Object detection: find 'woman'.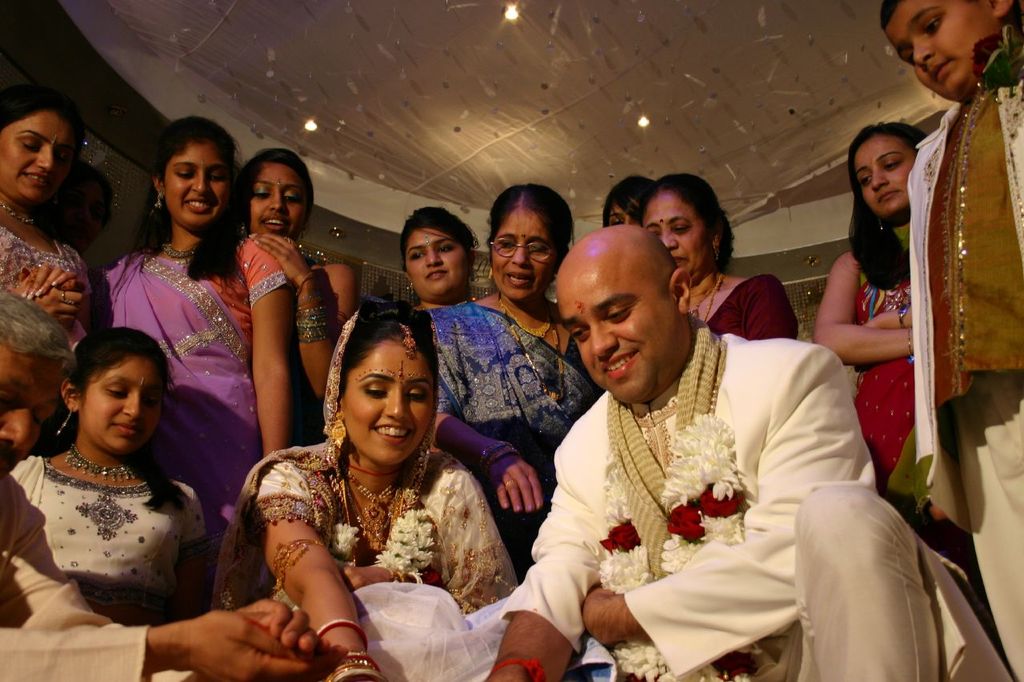
left=425, top=181, right=605, bottom=576.
